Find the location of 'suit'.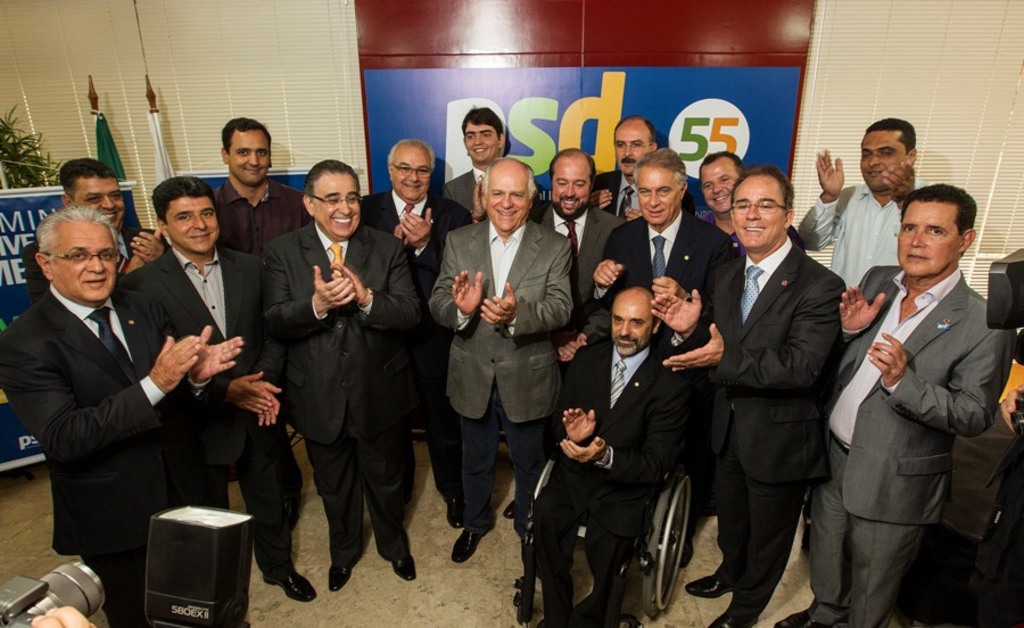
Location: Rect(123, 245, 307, 582).
